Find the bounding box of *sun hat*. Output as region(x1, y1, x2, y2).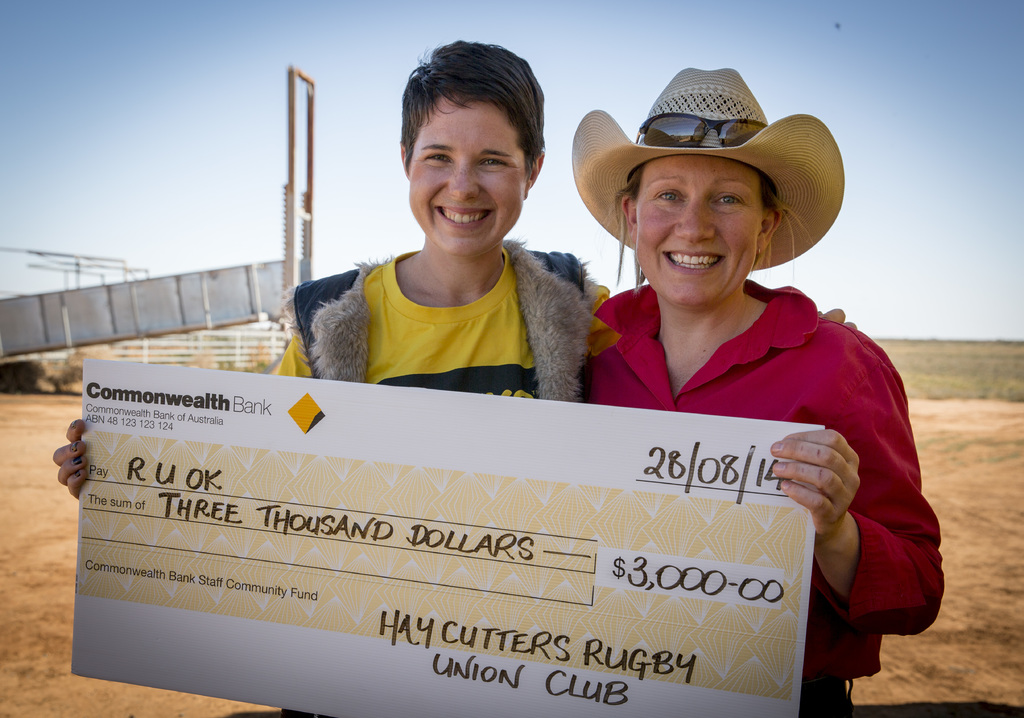
region(569, 67, 847, 277).
